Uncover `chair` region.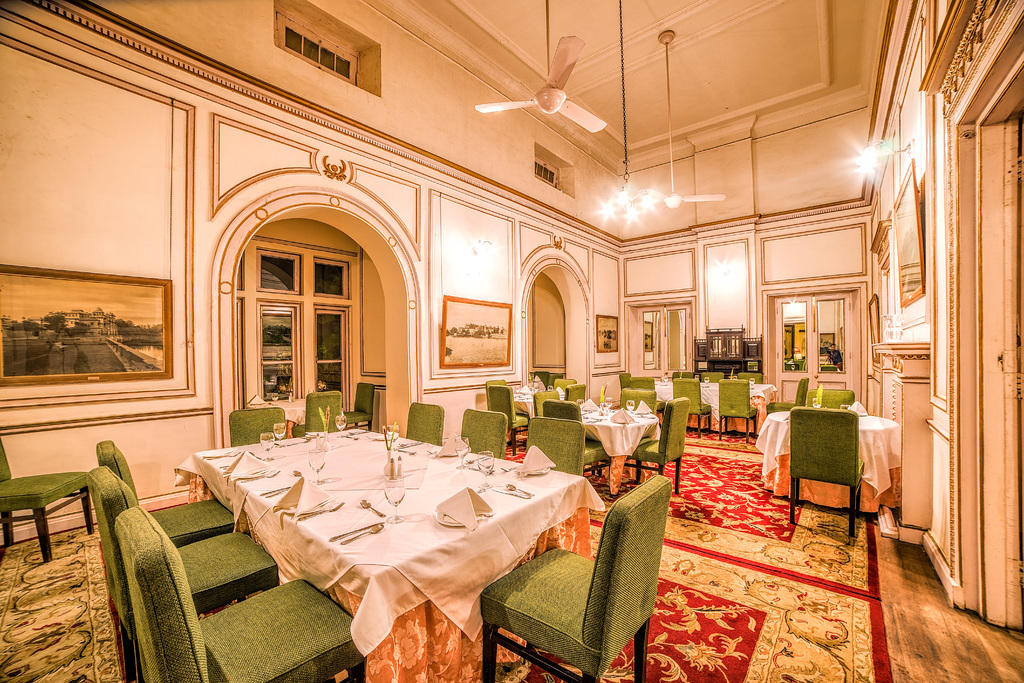
Uncovered: detection(619, 372, 633, 393).
